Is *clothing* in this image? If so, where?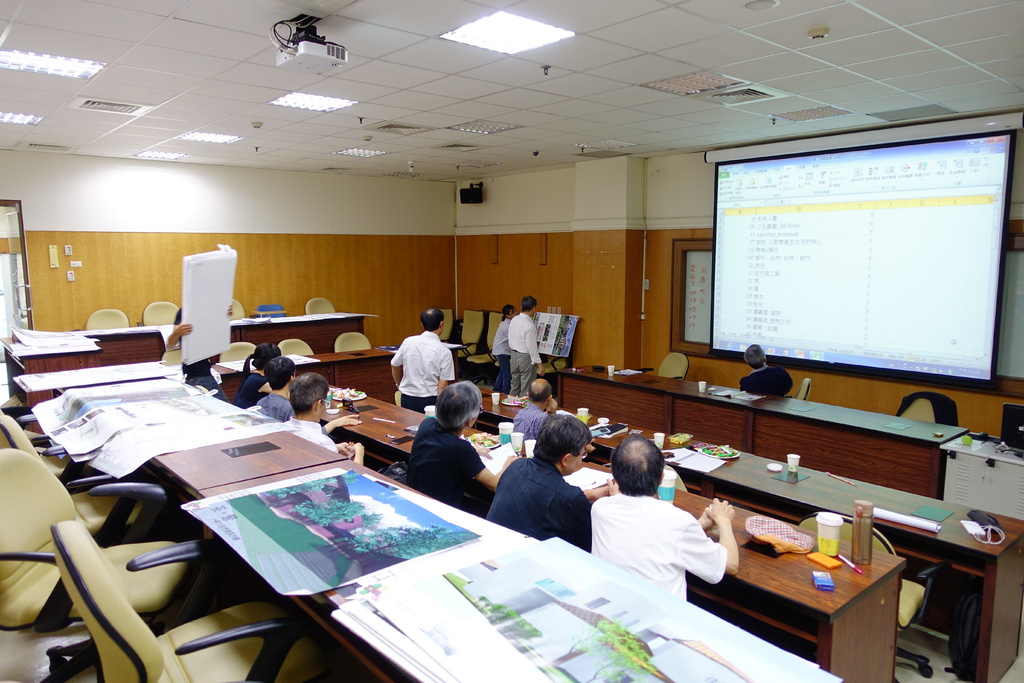
Yes, at [left=397, top=324, right=456, bottom=406].
